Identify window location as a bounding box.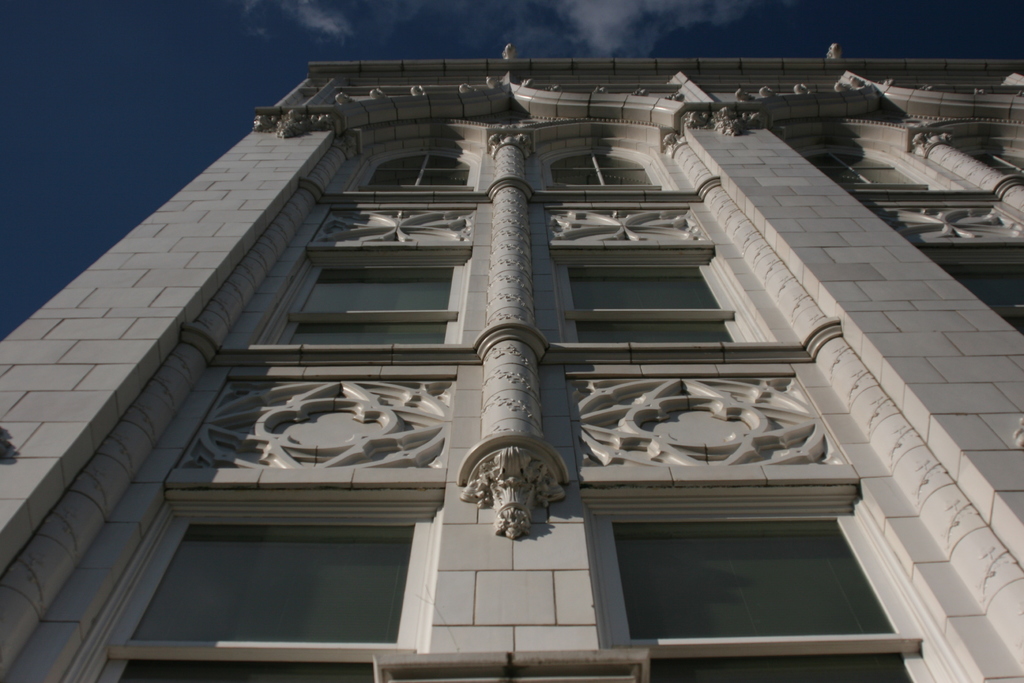
<region>964, 144, 1023, 188</region>.
